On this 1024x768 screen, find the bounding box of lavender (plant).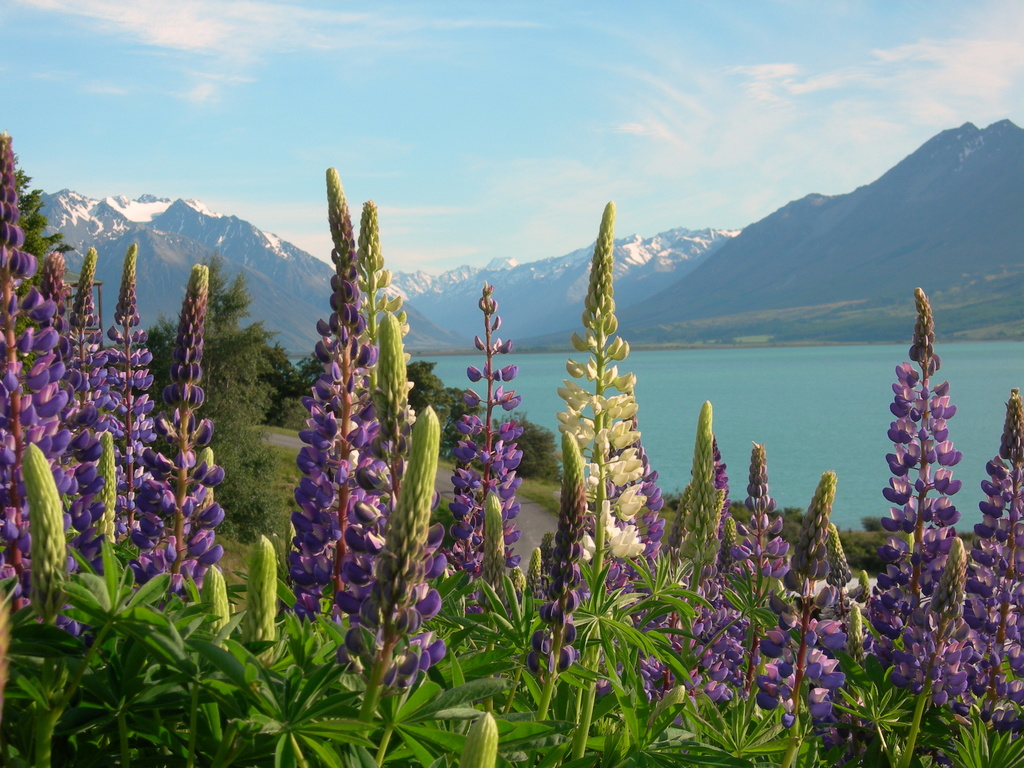
Bounding box: x1=68 y1=244 x2=105 y2=566.
